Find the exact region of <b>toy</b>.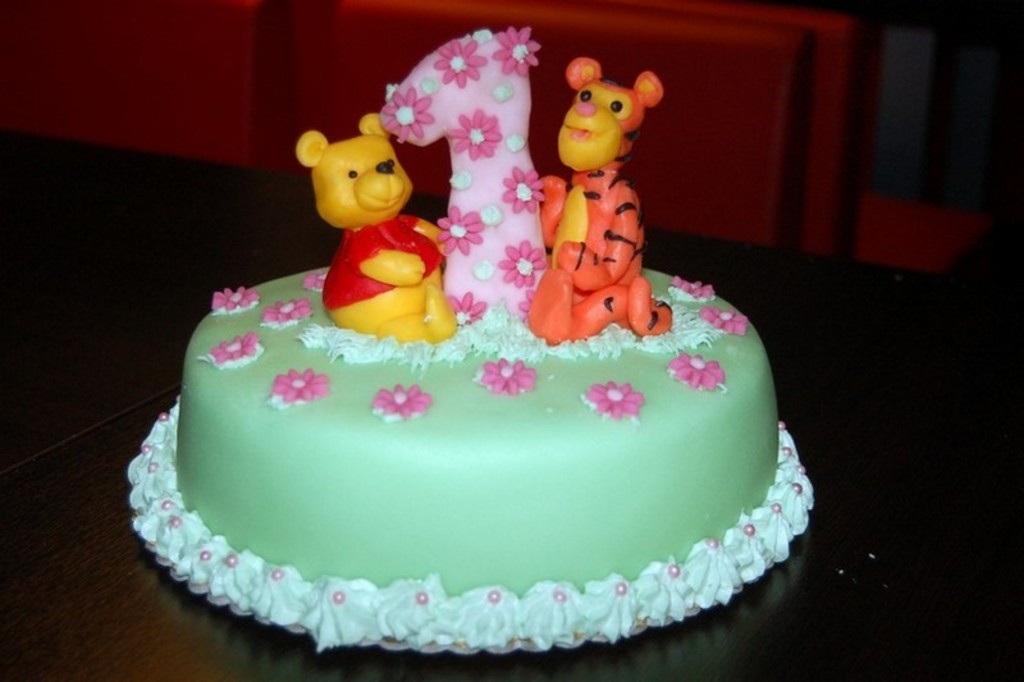
Exact region: 534 55 684 348.
